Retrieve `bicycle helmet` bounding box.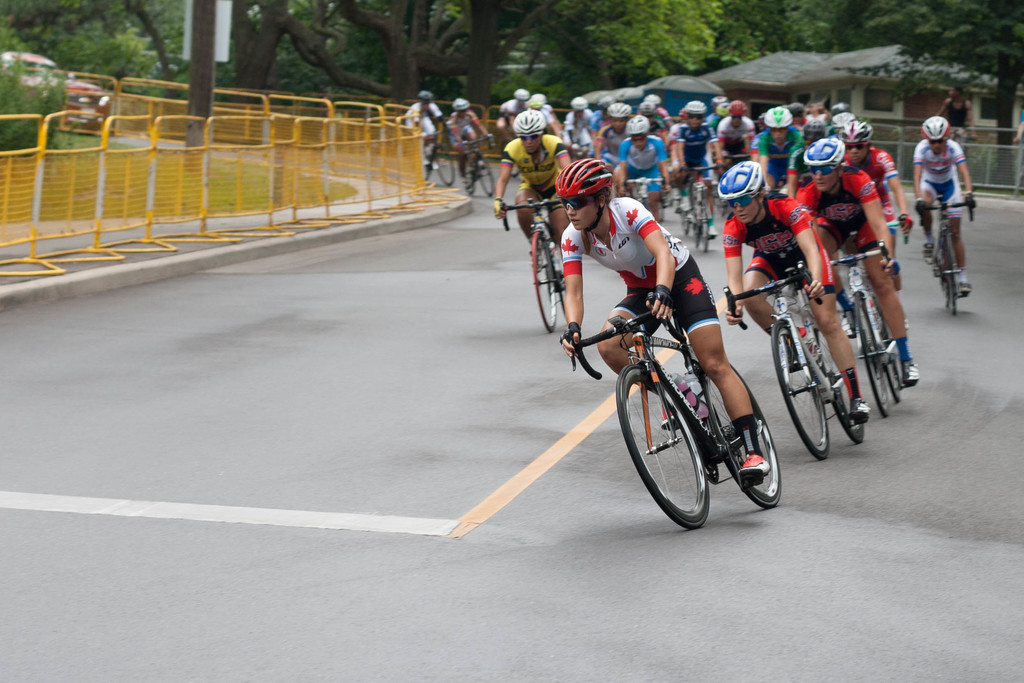
Bounding box: 573,90,590,105.
